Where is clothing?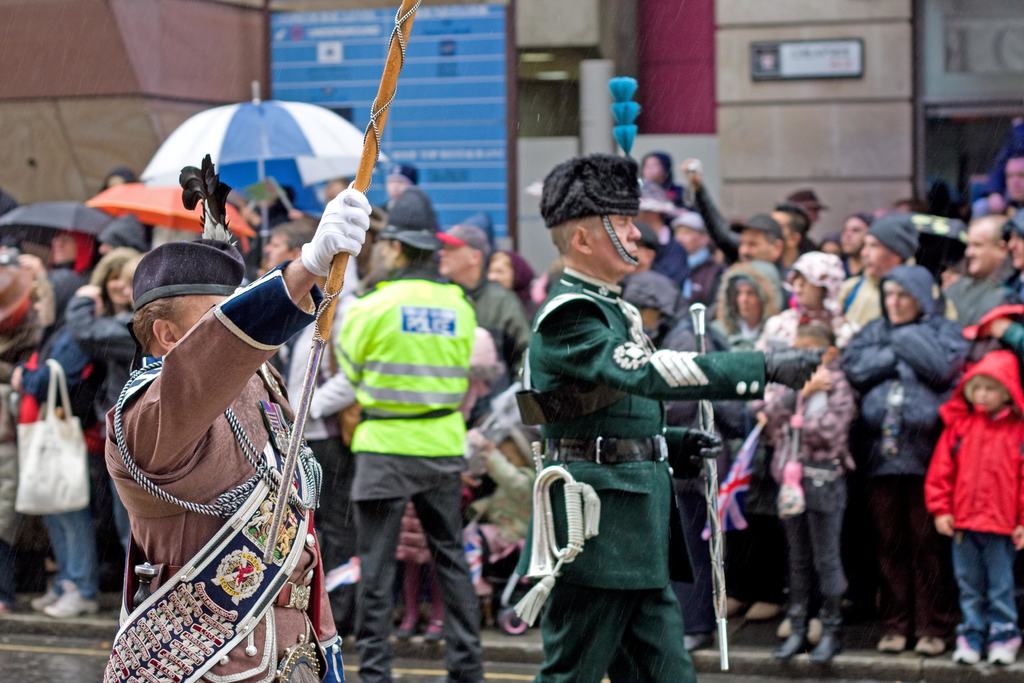
<region>388, 325, 499, 570</region>.
